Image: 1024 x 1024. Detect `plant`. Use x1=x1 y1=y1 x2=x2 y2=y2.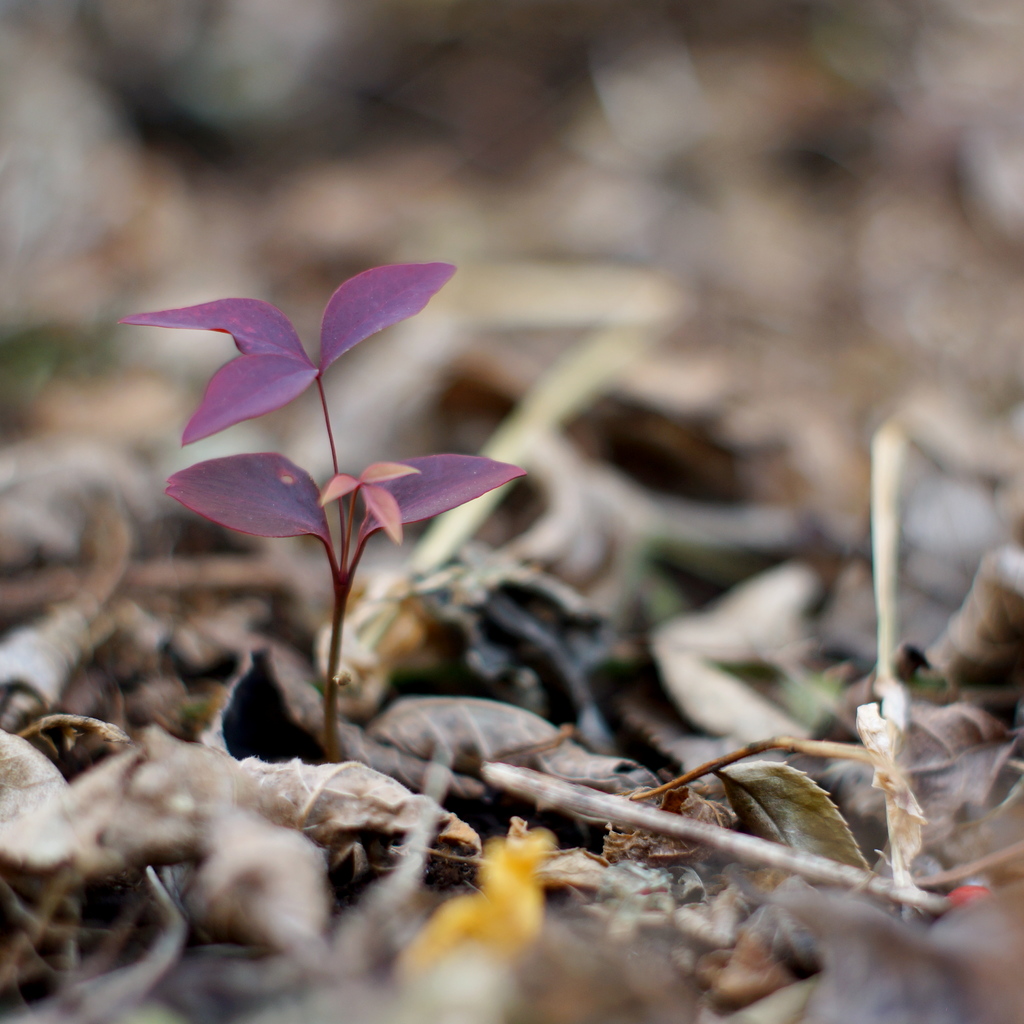
x1=122 y1=224 x2=551 y2=670.
